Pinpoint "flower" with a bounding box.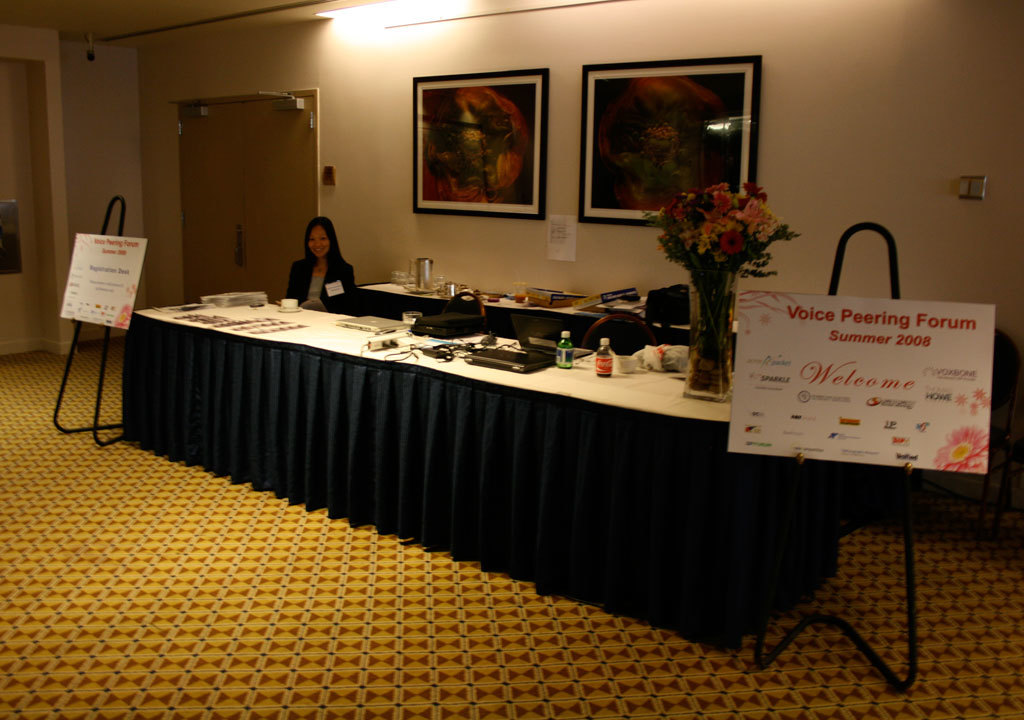
select_region(950, 391, 968, 406).
